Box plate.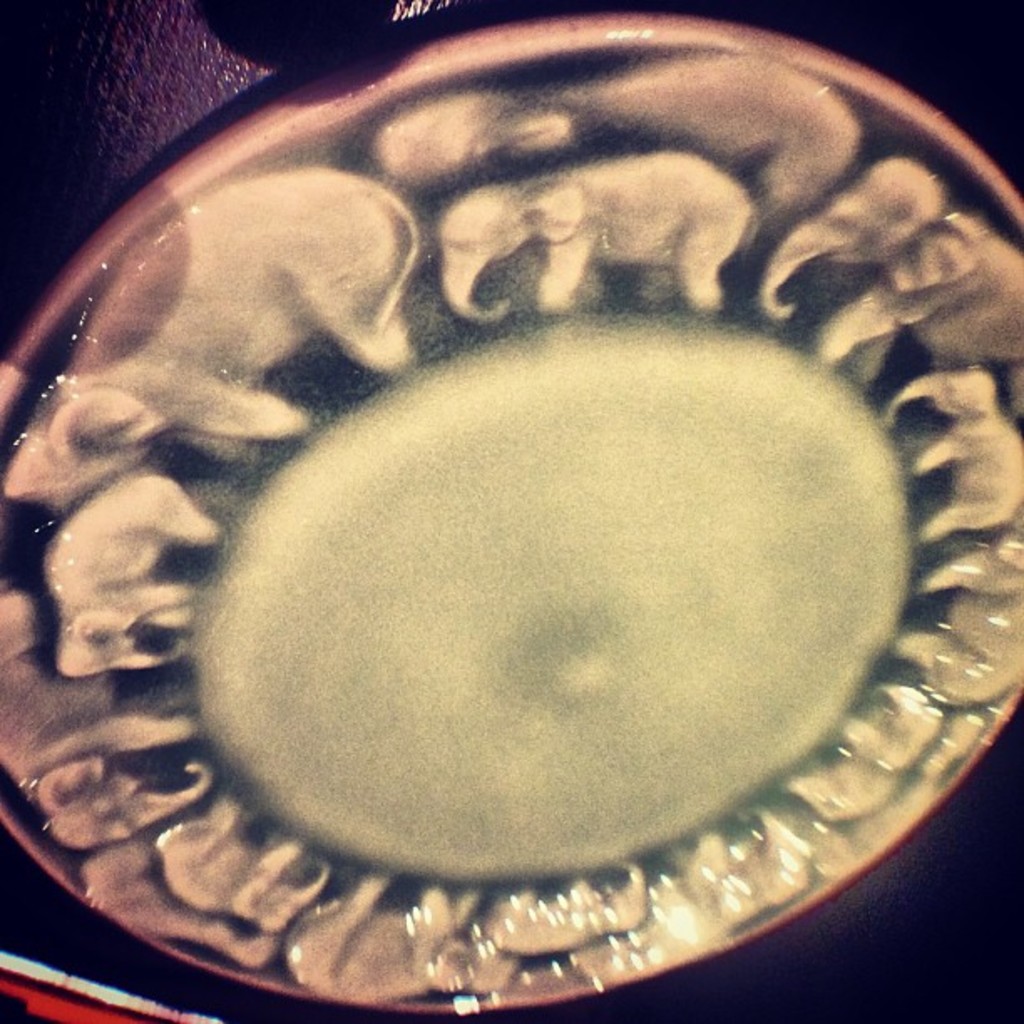
box=[0, 8, 1022, 1022].
